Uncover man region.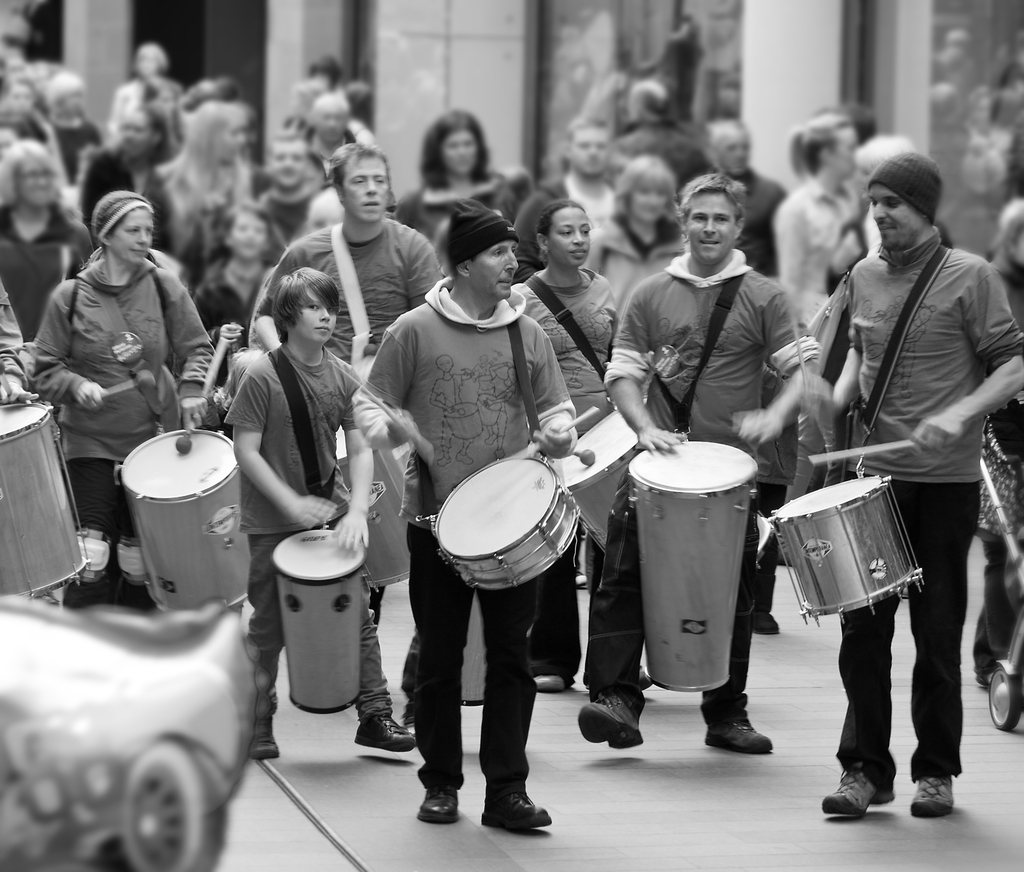
Uncovered: box(574, 170, 812, 734).
